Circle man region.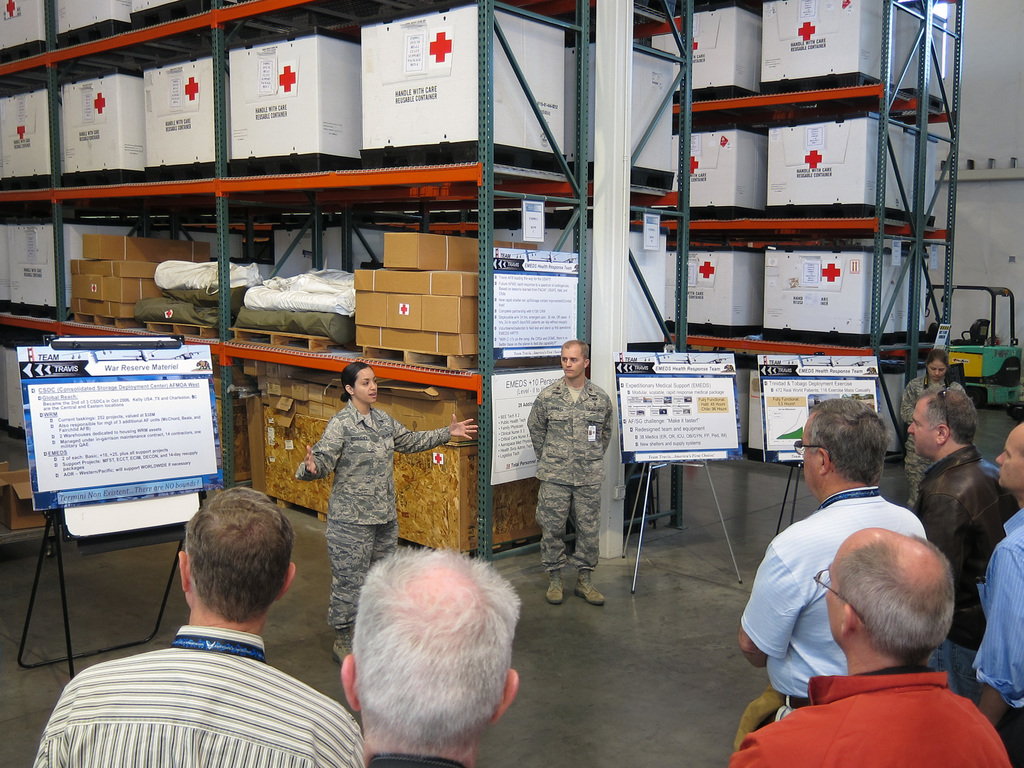
Region: <box>906,388,1018,705</box>.
